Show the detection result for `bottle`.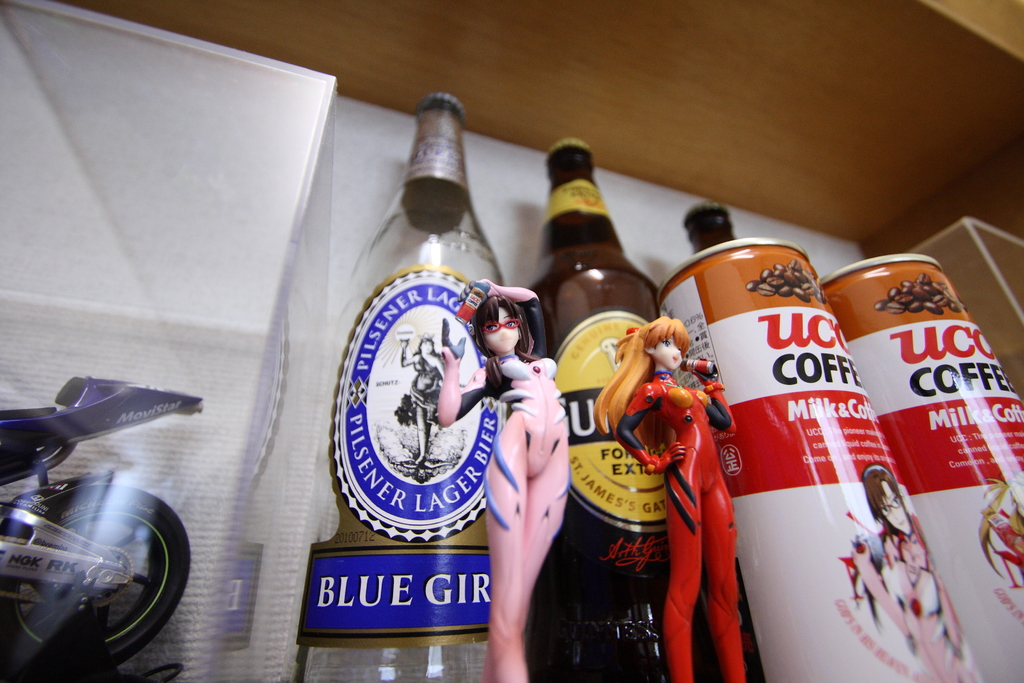
bbox=(531, 136, 710, 682).
